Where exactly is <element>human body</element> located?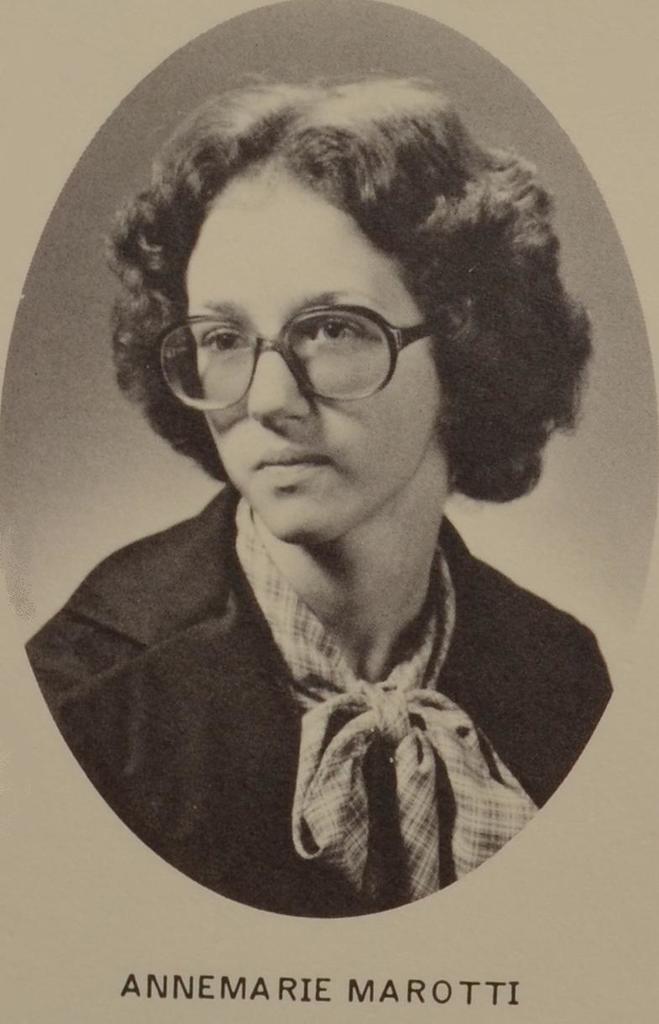
Its bounding box is region(51, 164, 620, 931).
